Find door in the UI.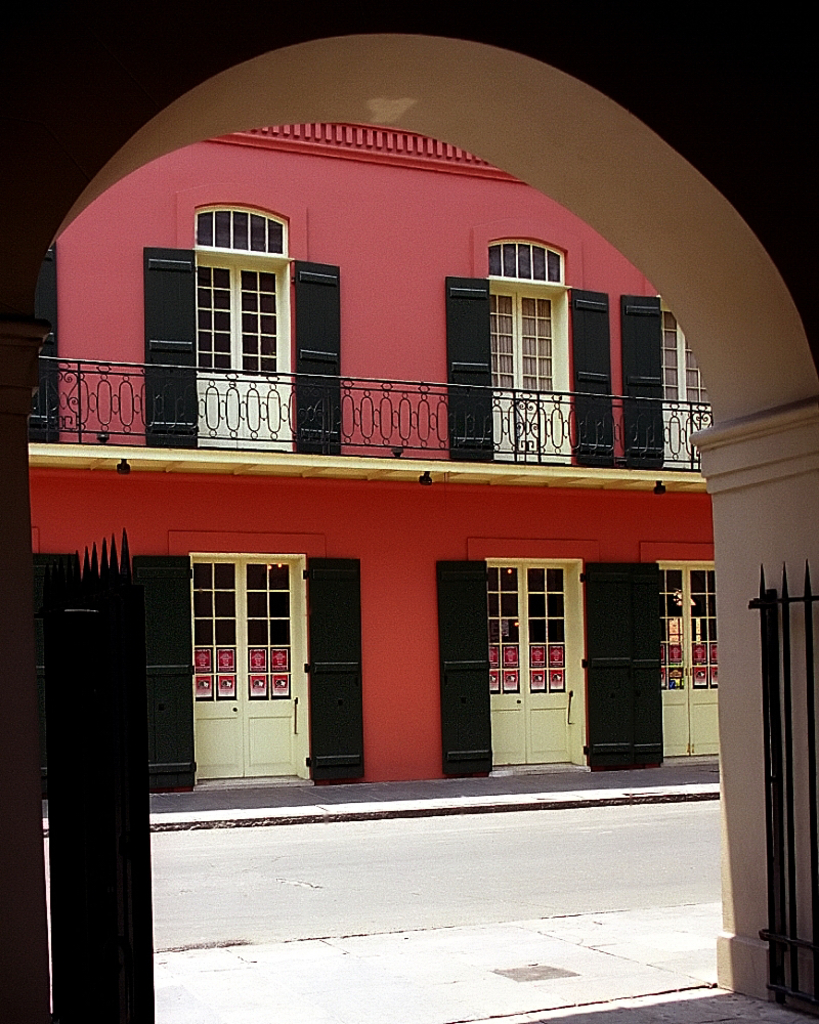
UI element at region(295, 262, 343, 452).
